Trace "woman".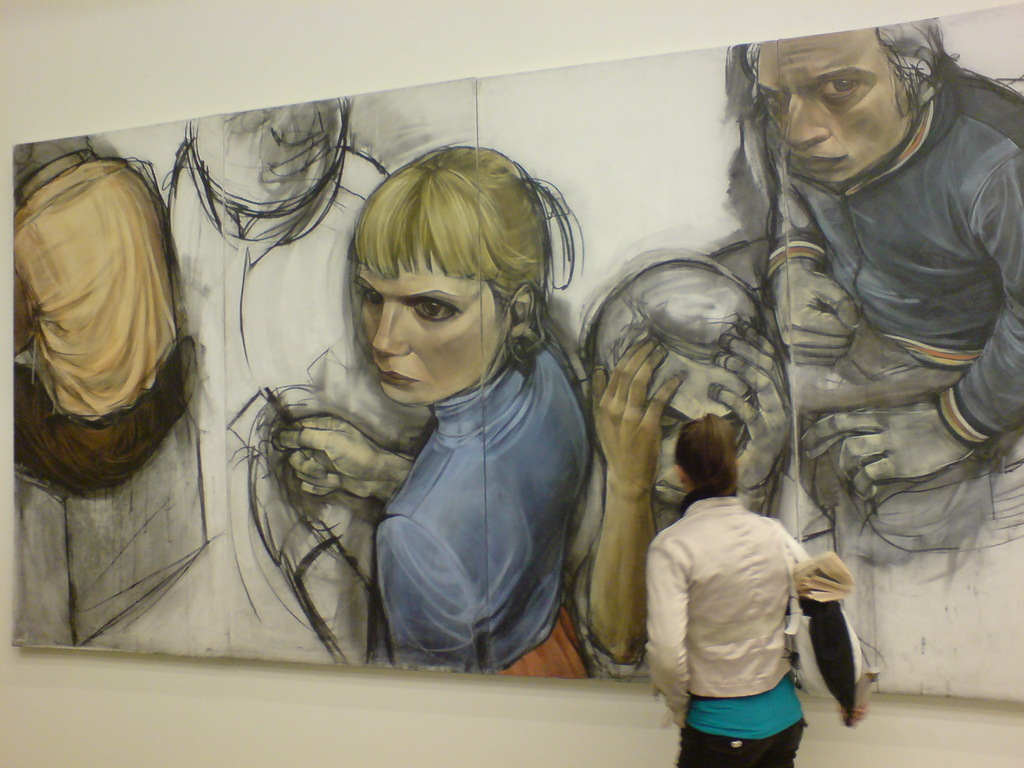
Traced to (x1=632, y1=410, x2=851, y2=756).
